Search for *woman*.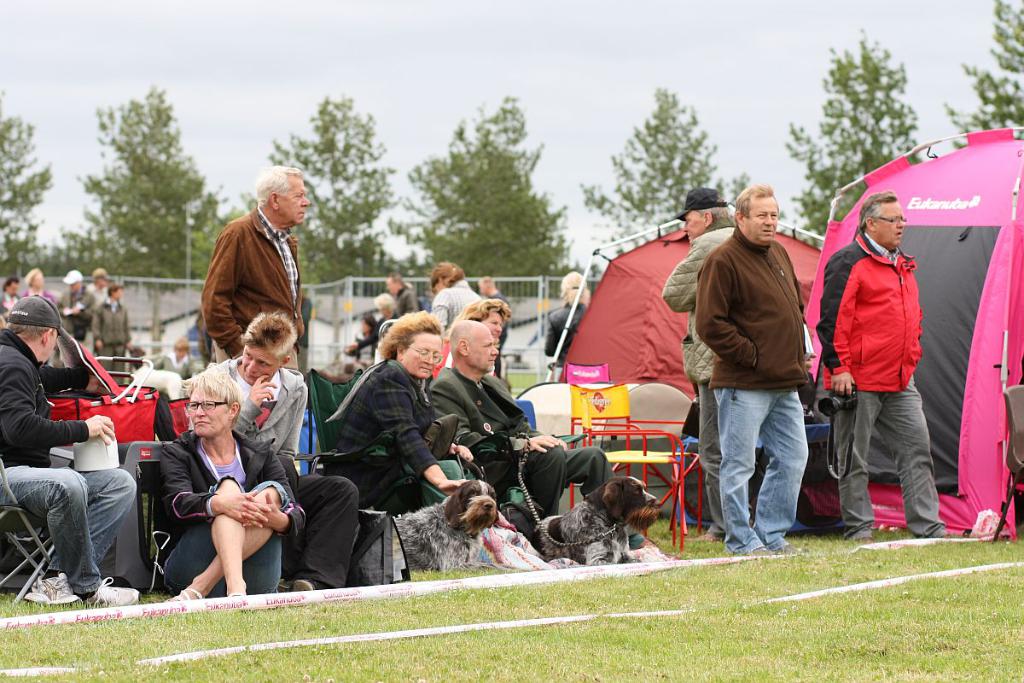
Found at (left=425, top=260, right=480, bottom=329).
